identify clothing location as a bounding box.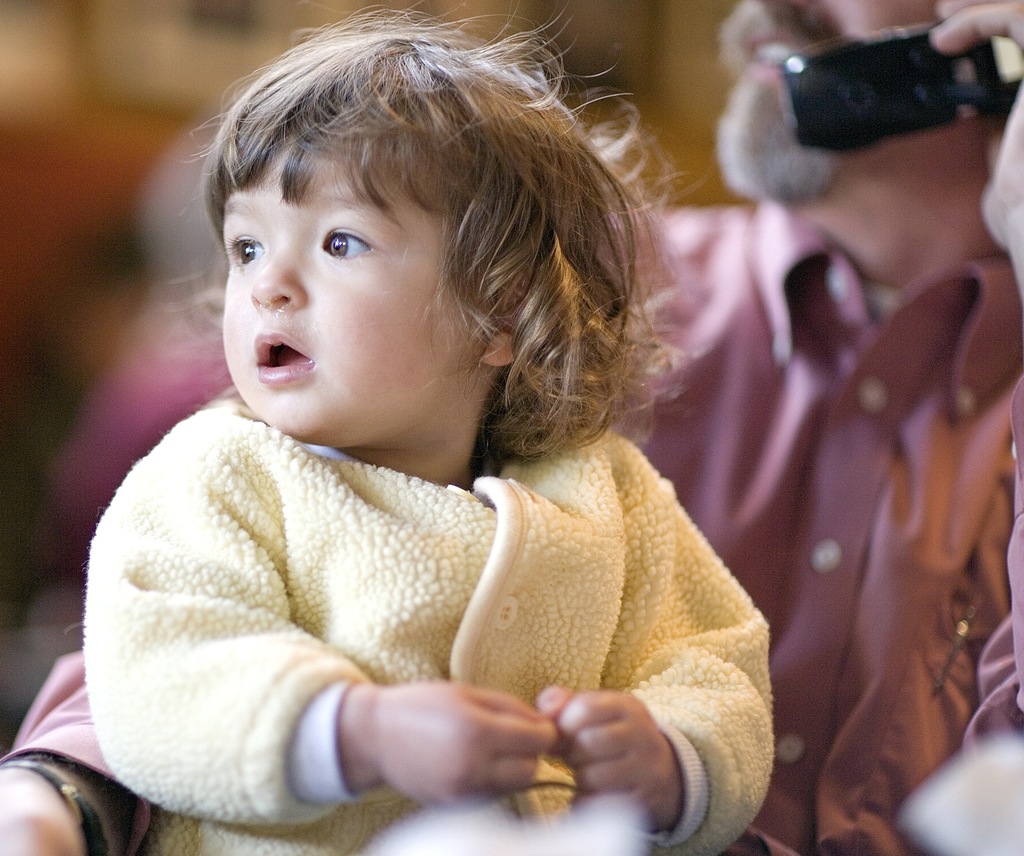
x1=0 y1=198 x2=1023 y2=855.
